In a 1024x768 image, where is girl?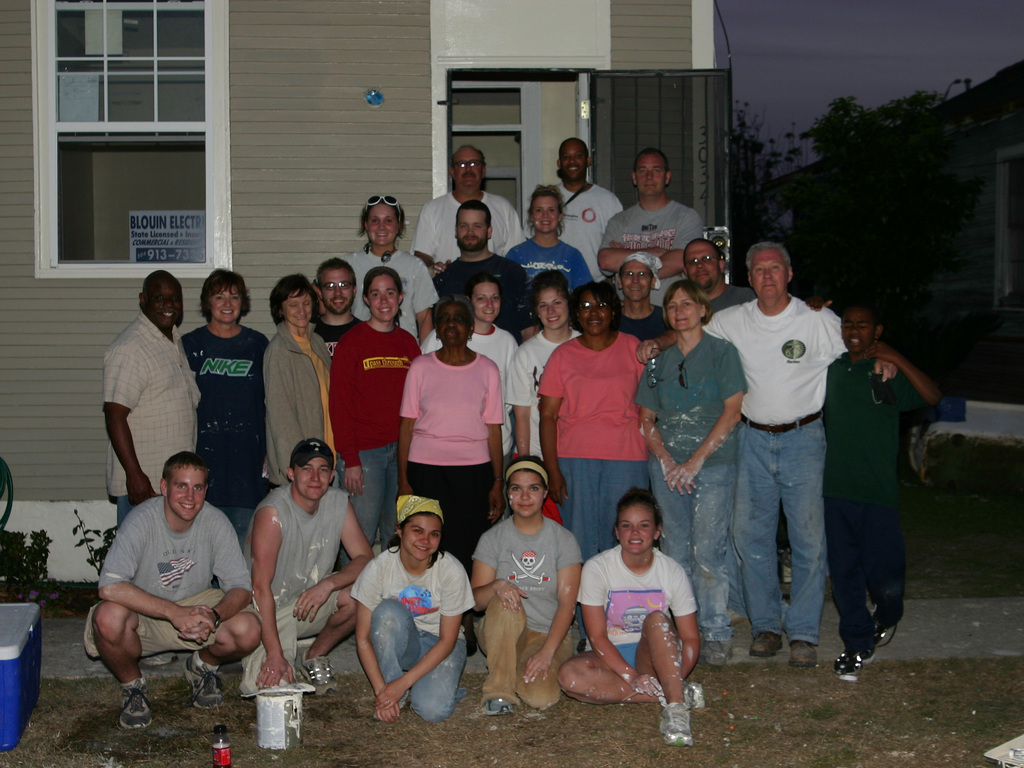
<box>561,484,701,746</box>.
